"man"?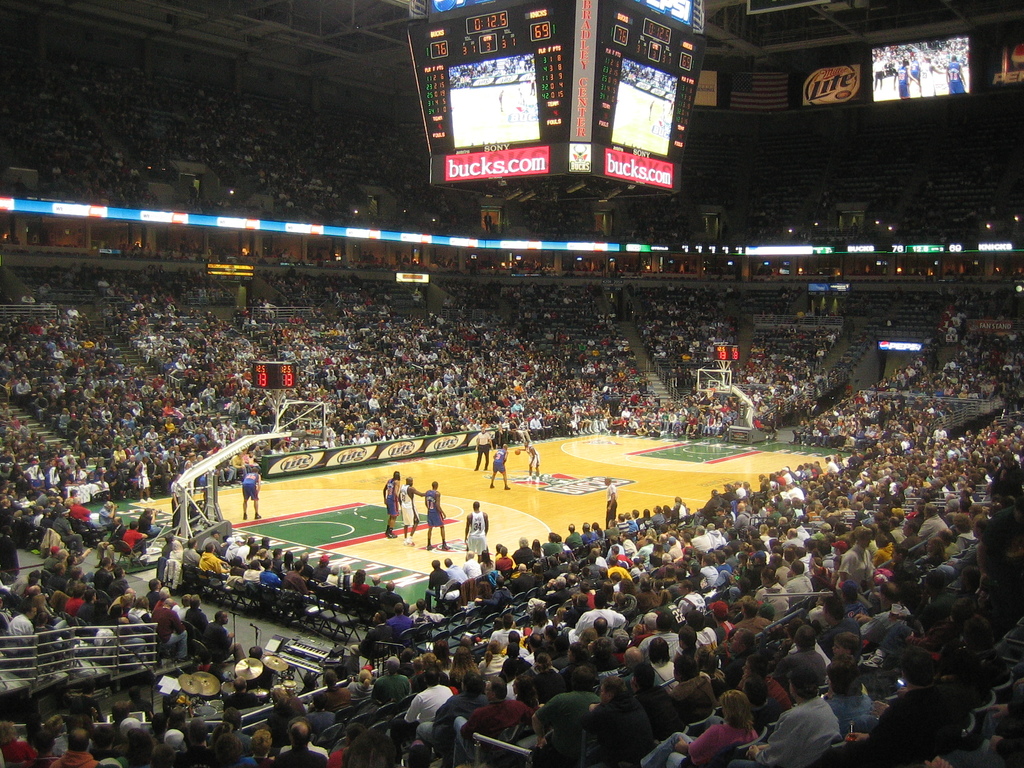
[380,578,408,608]
